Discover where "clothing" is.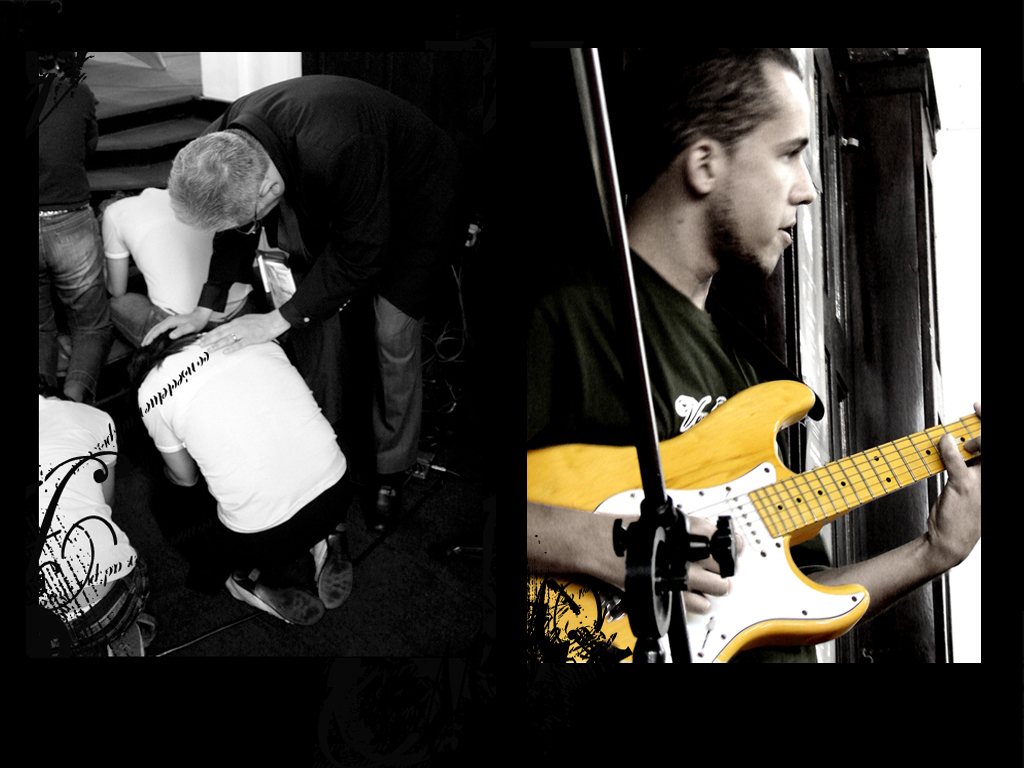
Discovered at locate(105, 184, 254, 351).
